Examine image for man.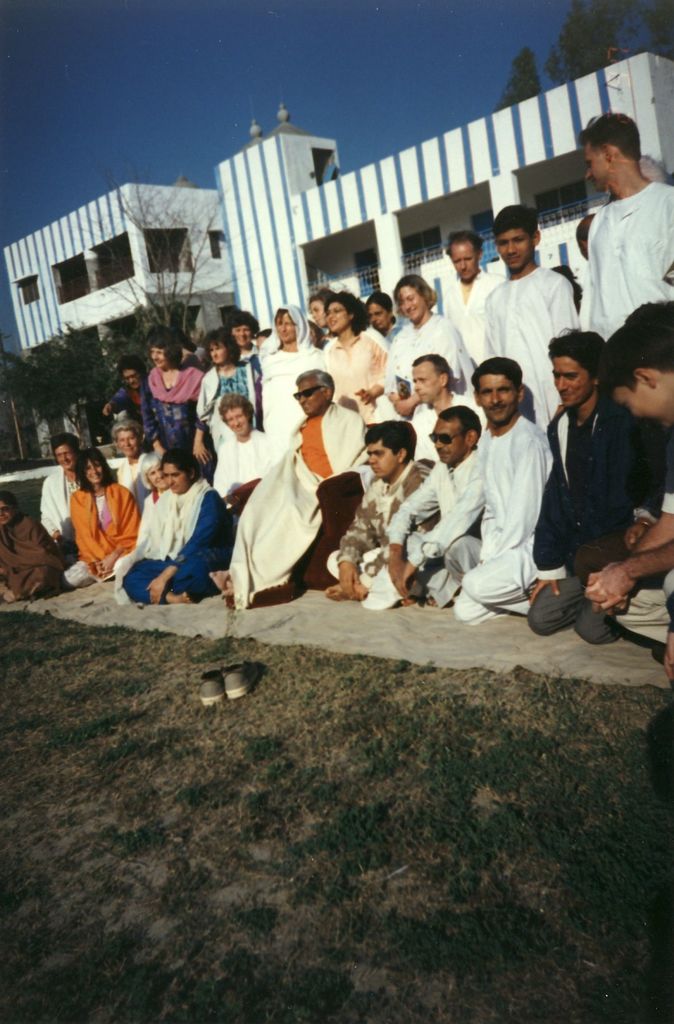
Examination result: <bbox>202, 366, 361, 614</bbox>.
